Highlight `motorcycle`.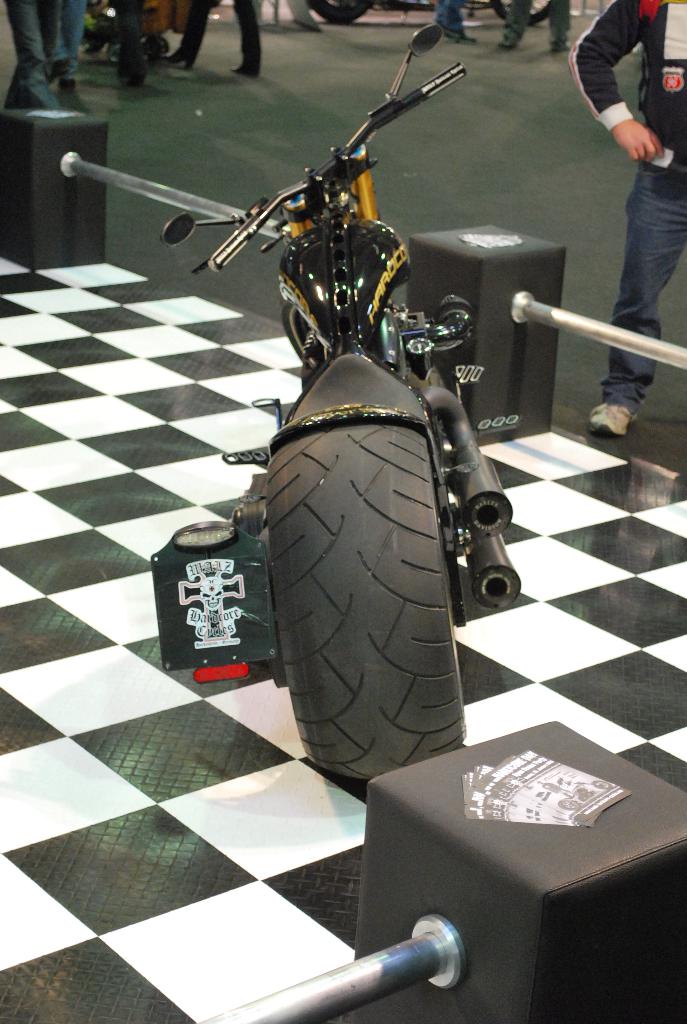
Highlighted region: <box>77,34,546,852</box>.
